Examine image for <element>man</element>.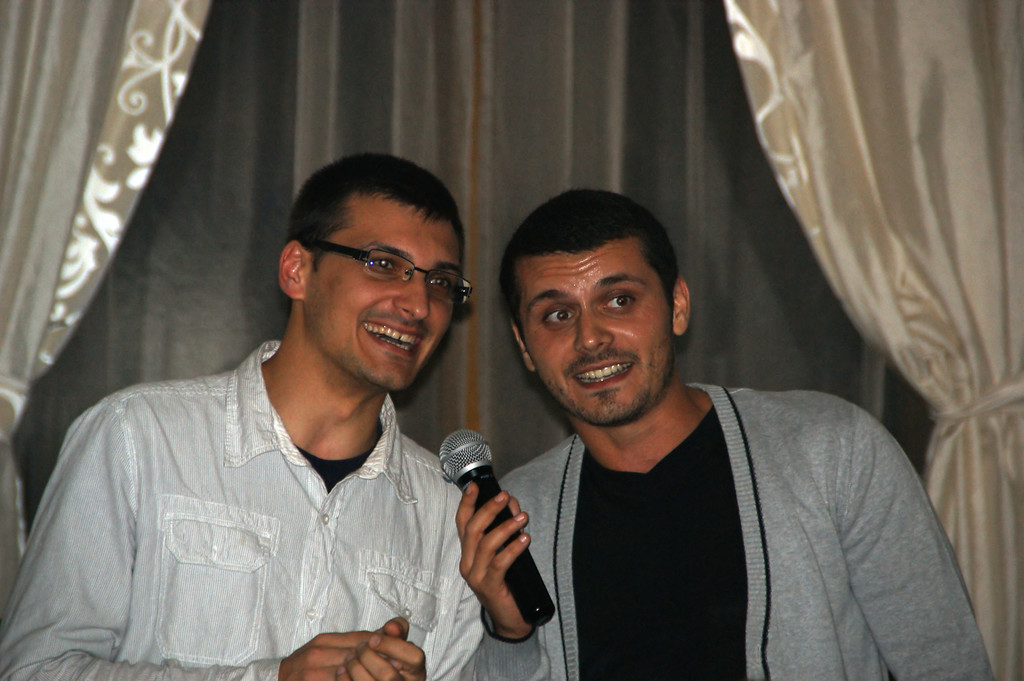
Examination result: (455, 188, 991, 680).
